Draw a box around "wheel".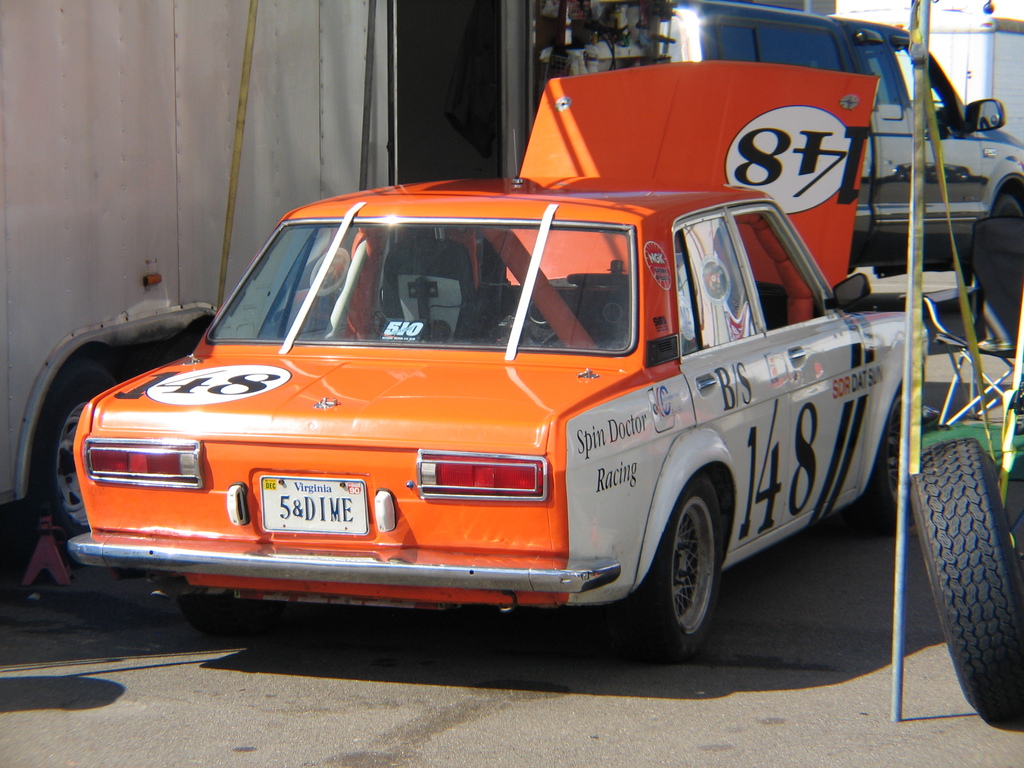
(996,192,1023,220).
